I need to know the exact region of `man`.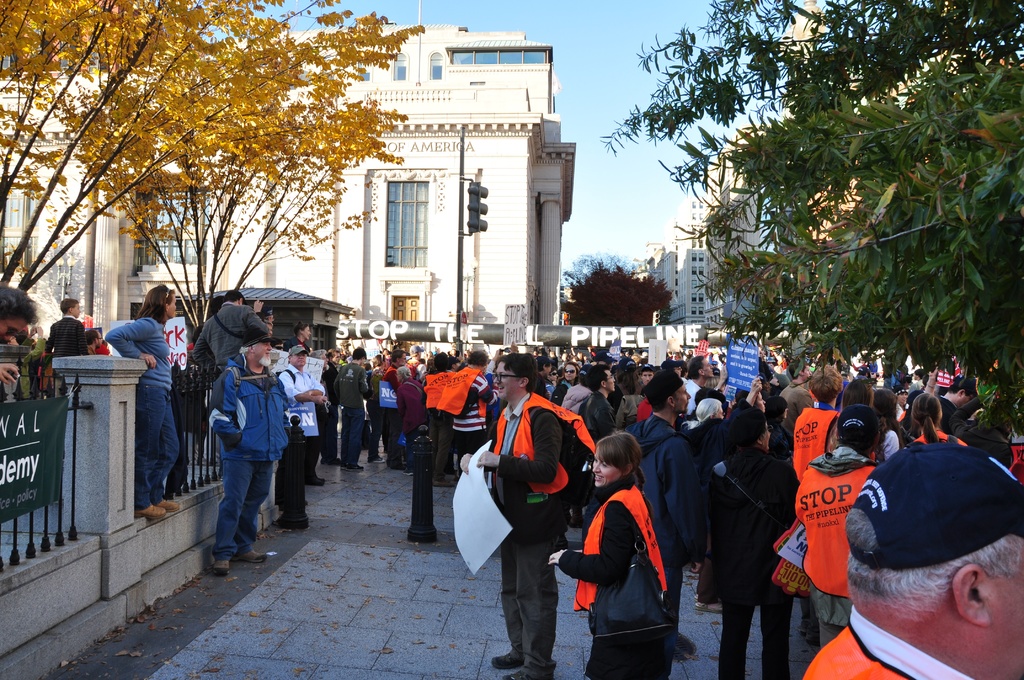
Region: box=[799, 442, 1023, 679].
